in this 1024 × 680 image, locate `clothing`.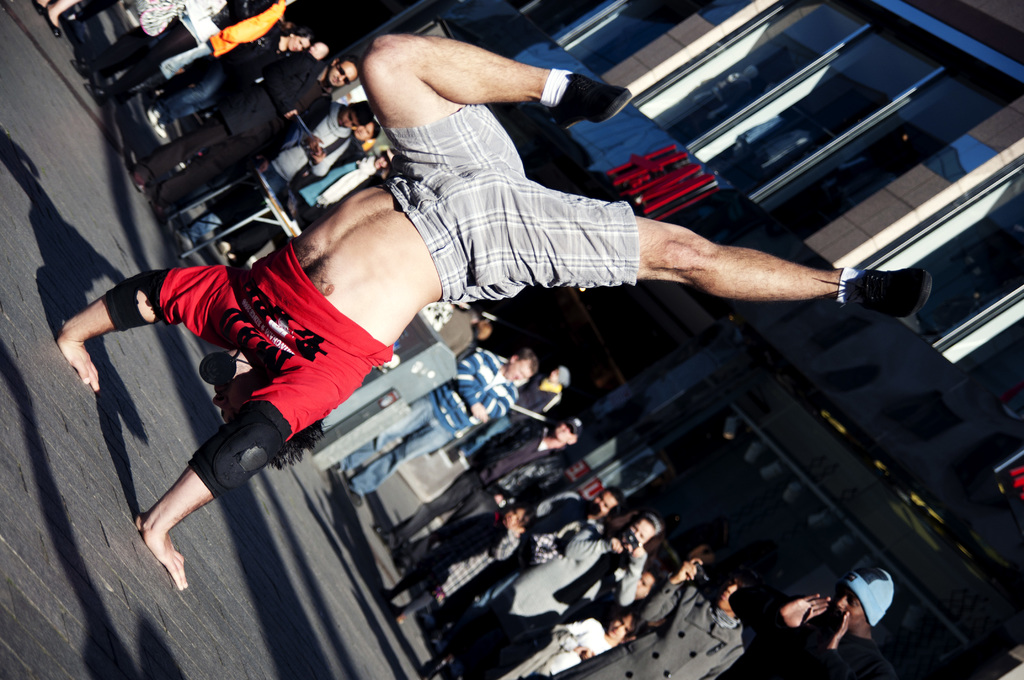
Bounding box: bbox=(333, 350, 515, 495).
